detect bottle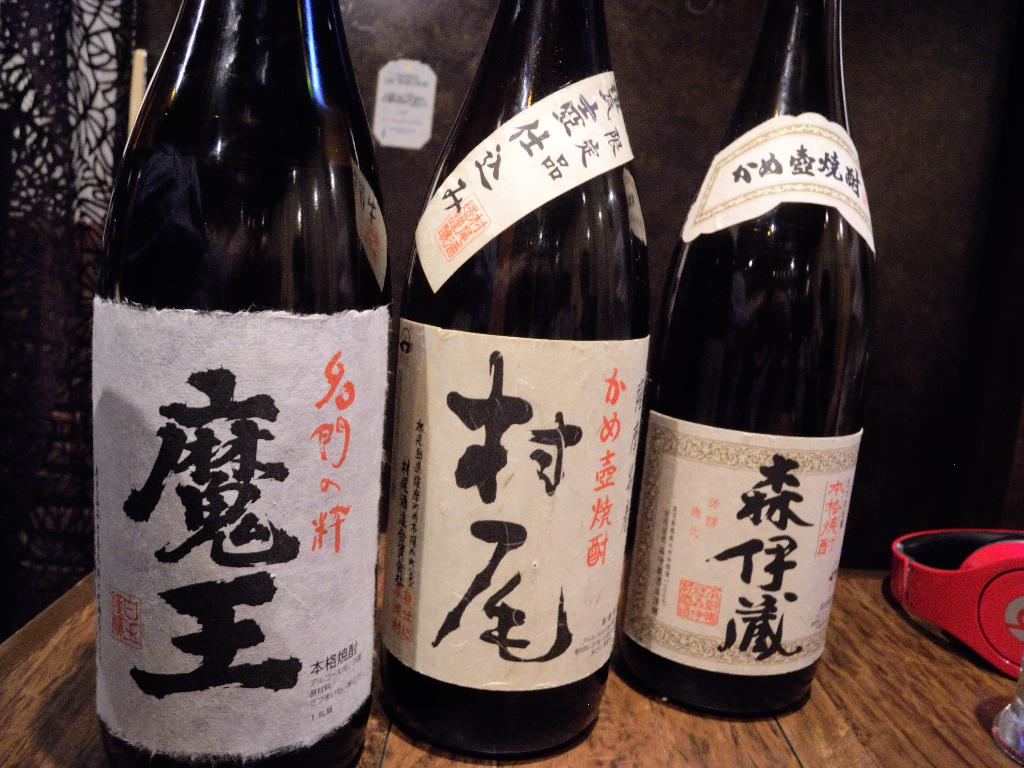
[603,1,881,724]
